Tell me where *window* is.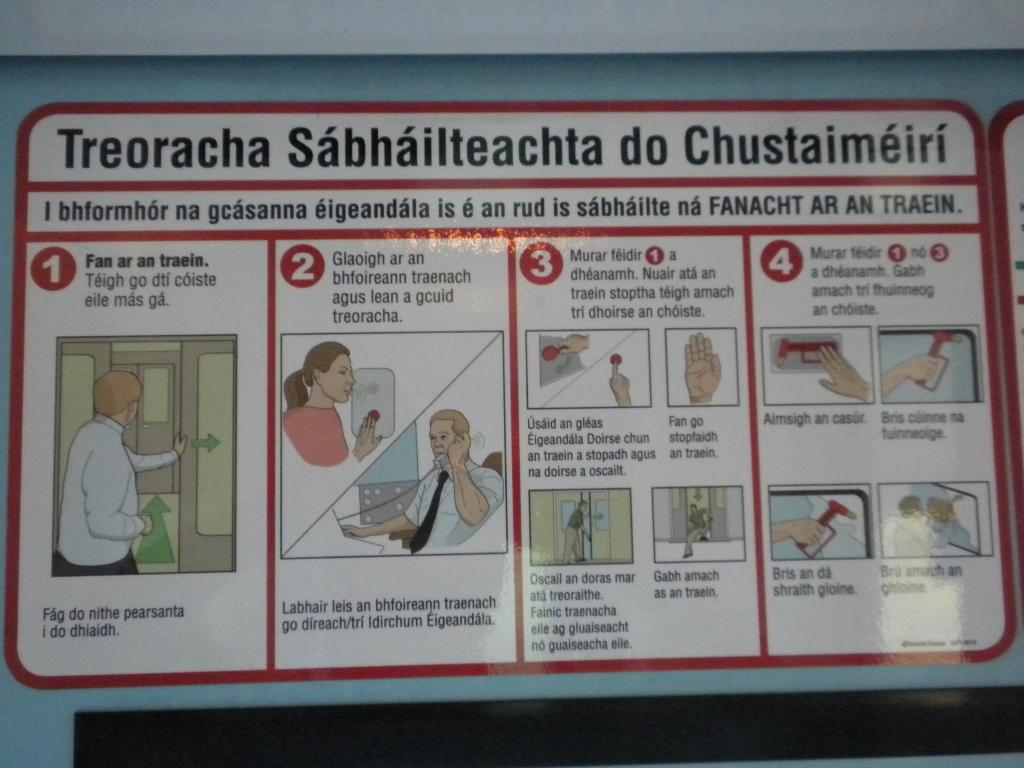
*window* is at box(593, 497, 609, 532).
